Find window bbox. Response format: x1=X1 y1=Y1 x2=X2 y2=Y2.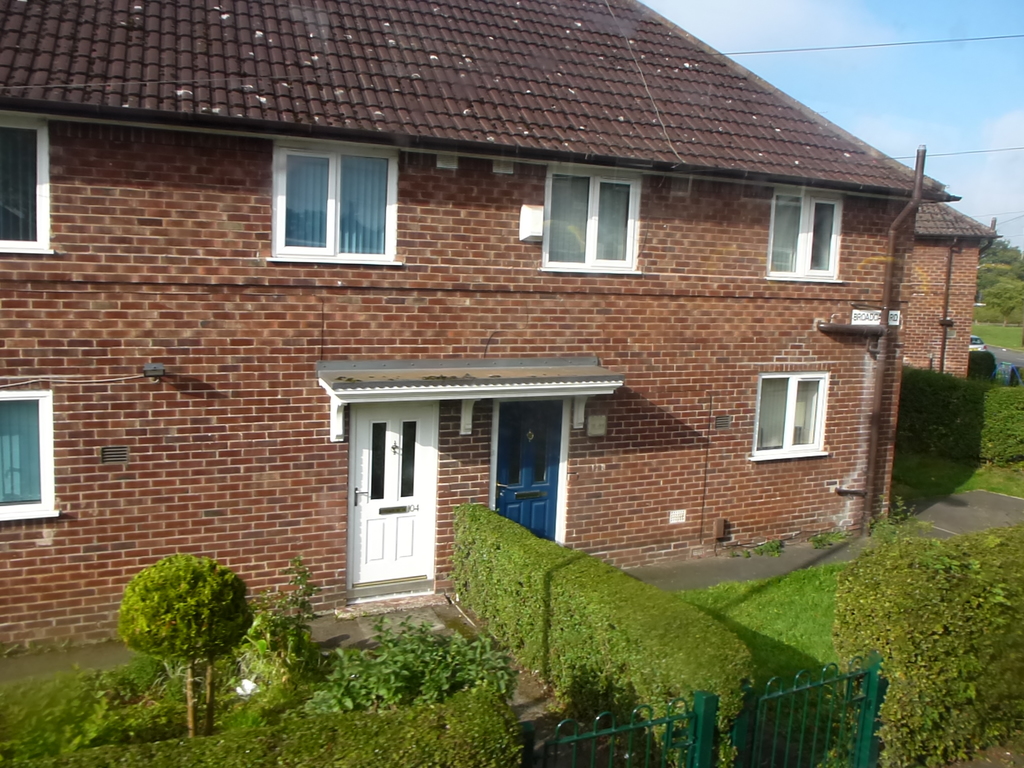
x1=769 y1=188 x2=845 y2=285.
